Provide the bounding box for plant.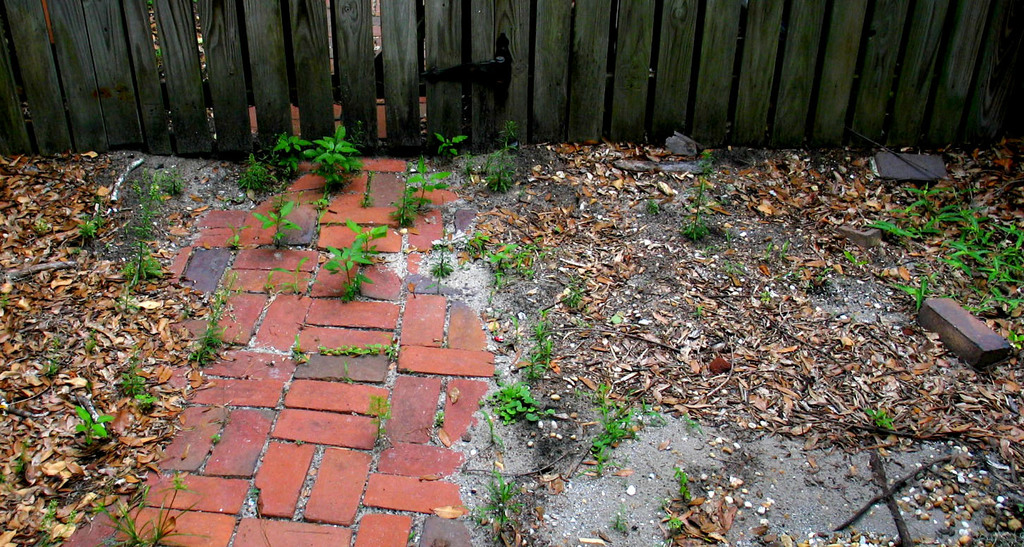
left=437, top=126, right=465, bottom=171.
